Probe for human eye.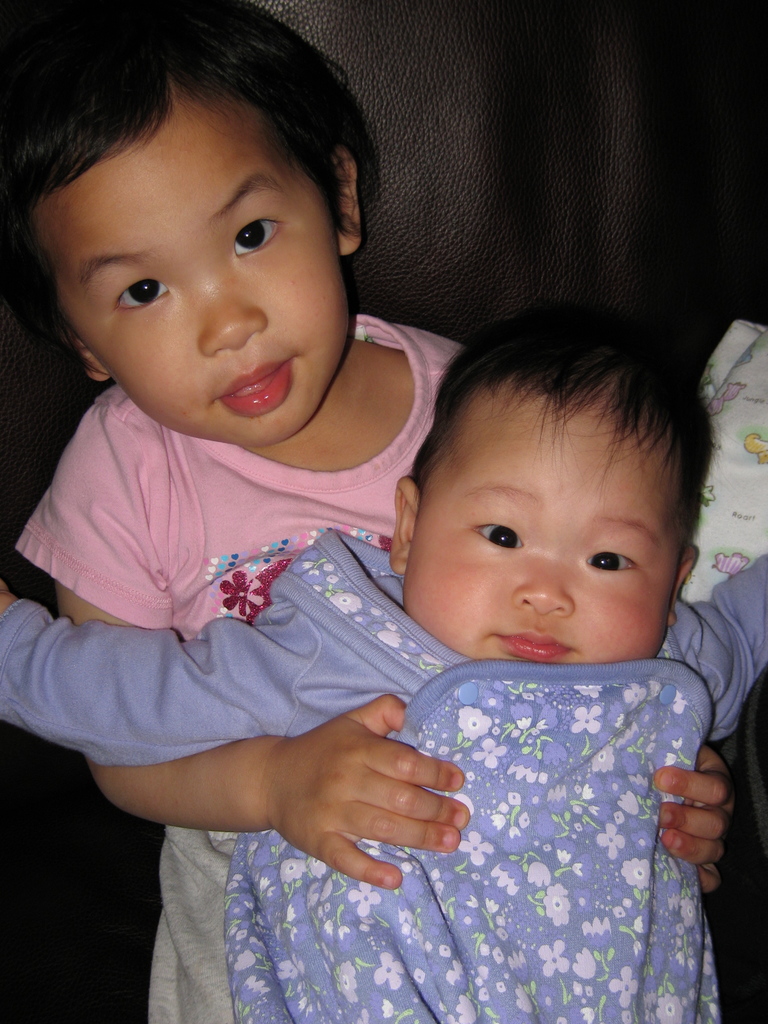
Probe result: 228/206/294/263.
